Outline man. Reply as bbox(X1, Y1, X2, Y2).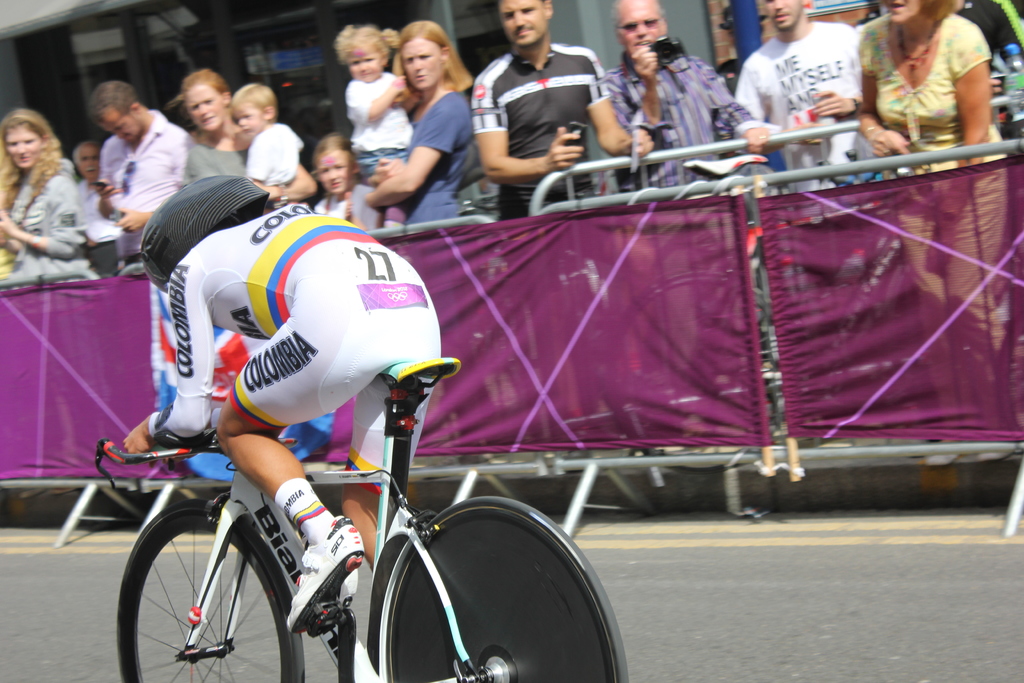
bbox(470, 0, 656, 222).
